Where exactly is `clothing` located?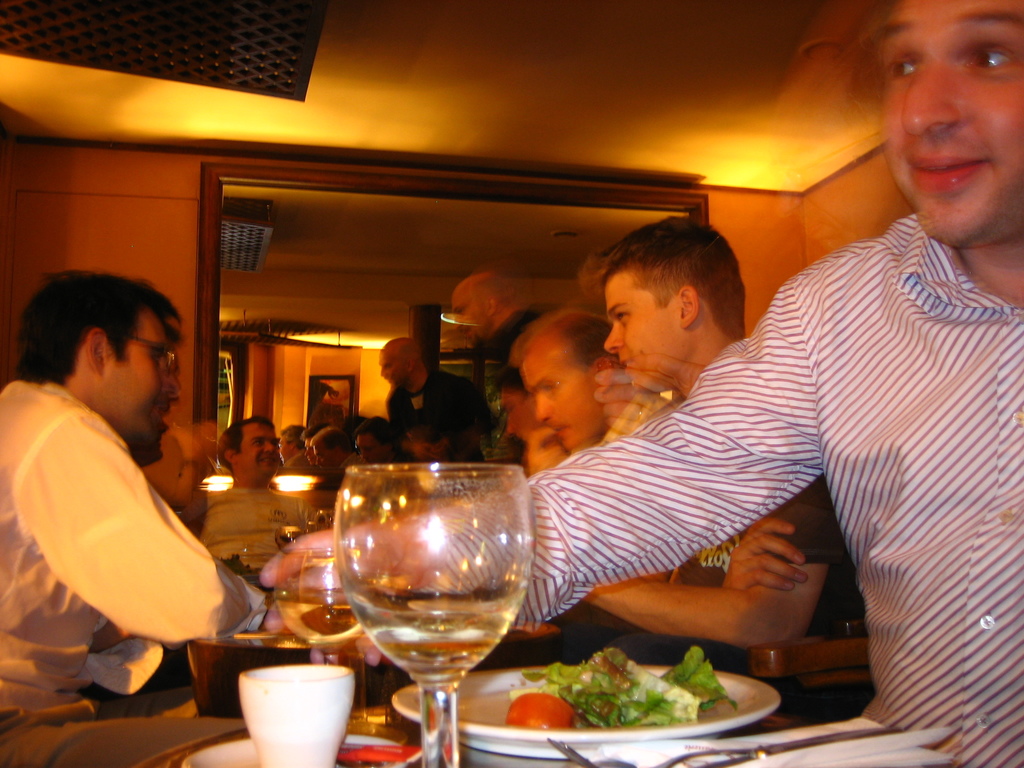
Its bounding box is (673, 476, 870, 643).
